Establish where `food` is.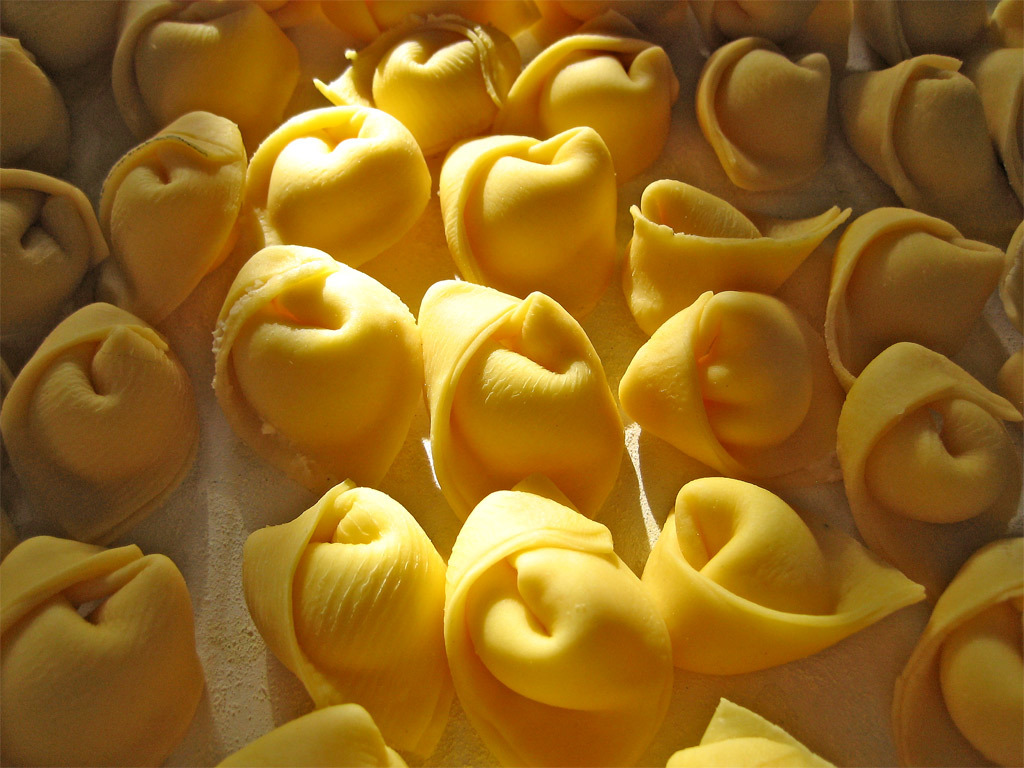
Established at (x1=242, y1=480, x2=452, y2=766).
